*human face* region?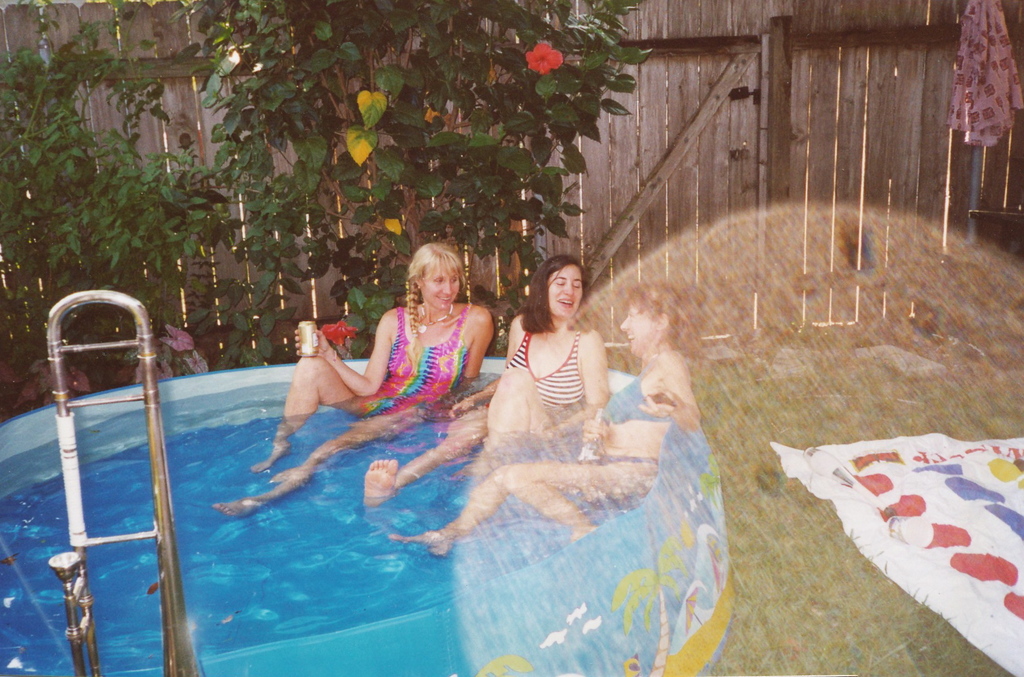
locate(424, 262, 463, 307)
